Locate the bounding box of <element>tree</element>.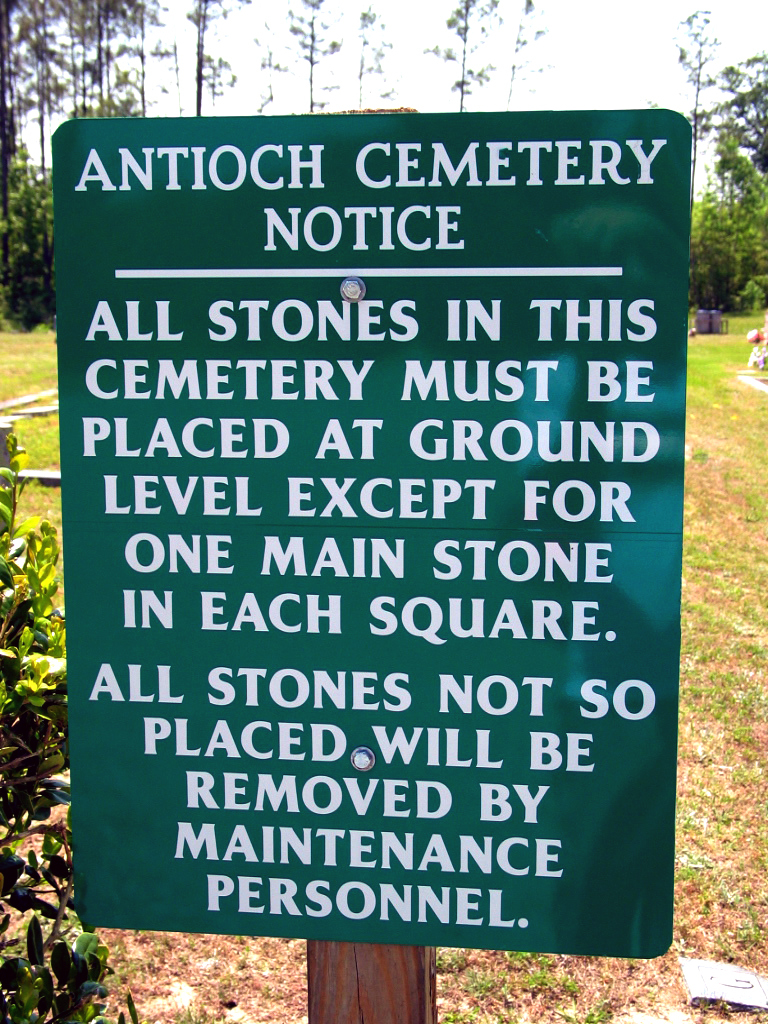
Bounding box: region(346, 1, 392, 109).
